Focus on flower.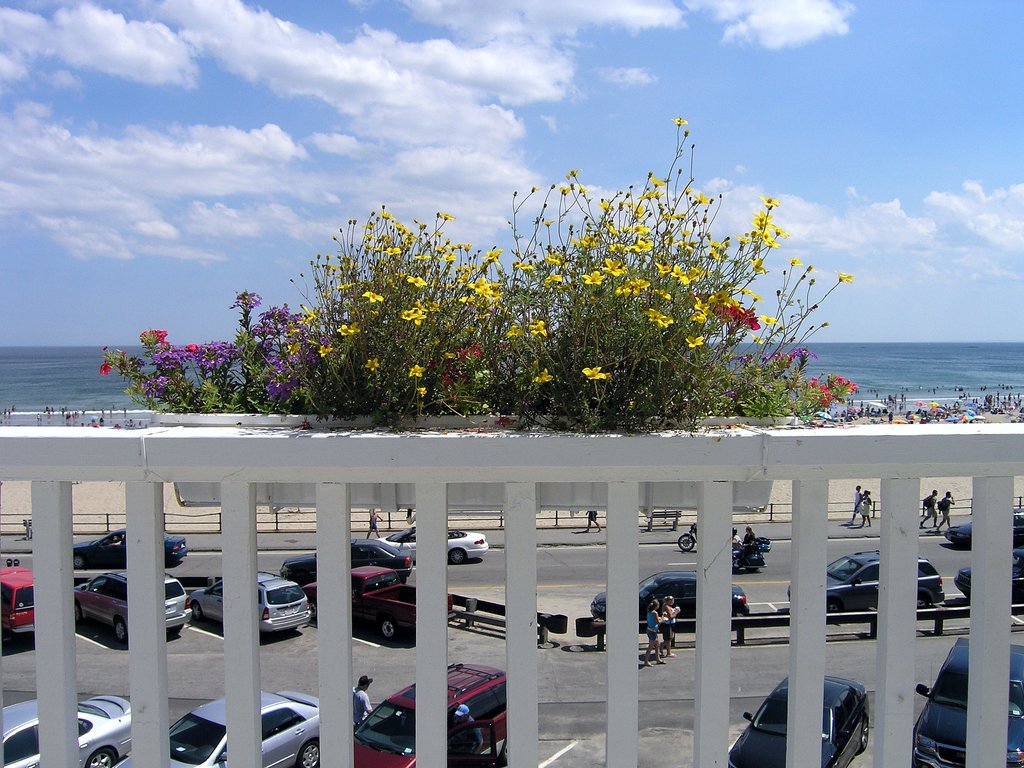
Focused at locate(97, 362, 111, 378).
